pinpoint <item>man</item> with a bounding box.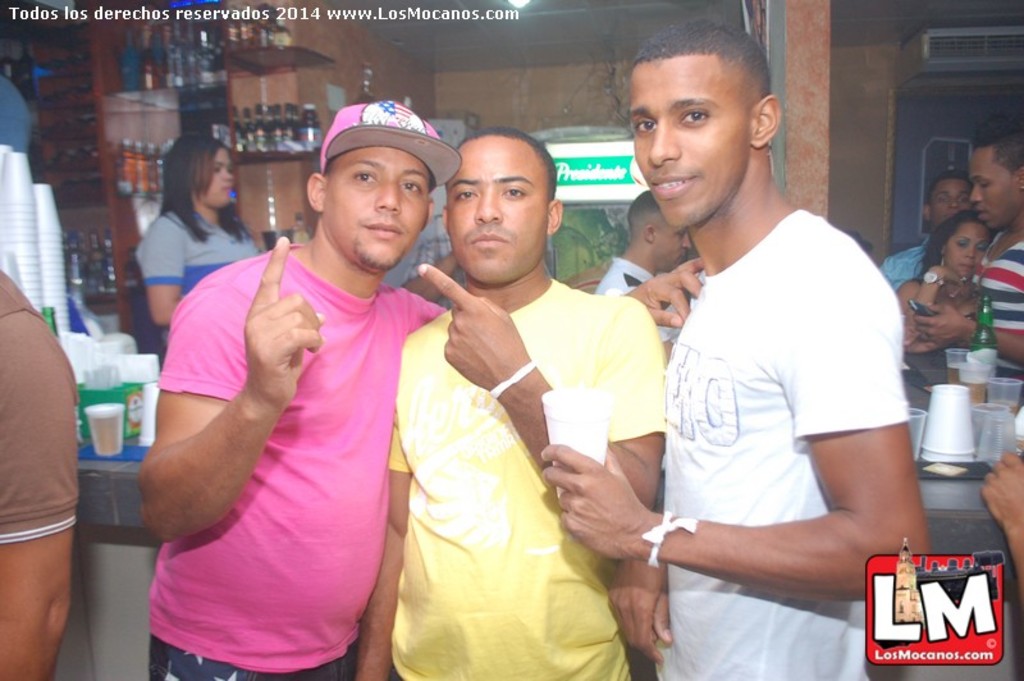
crop(911, 118, 1023, 362).
